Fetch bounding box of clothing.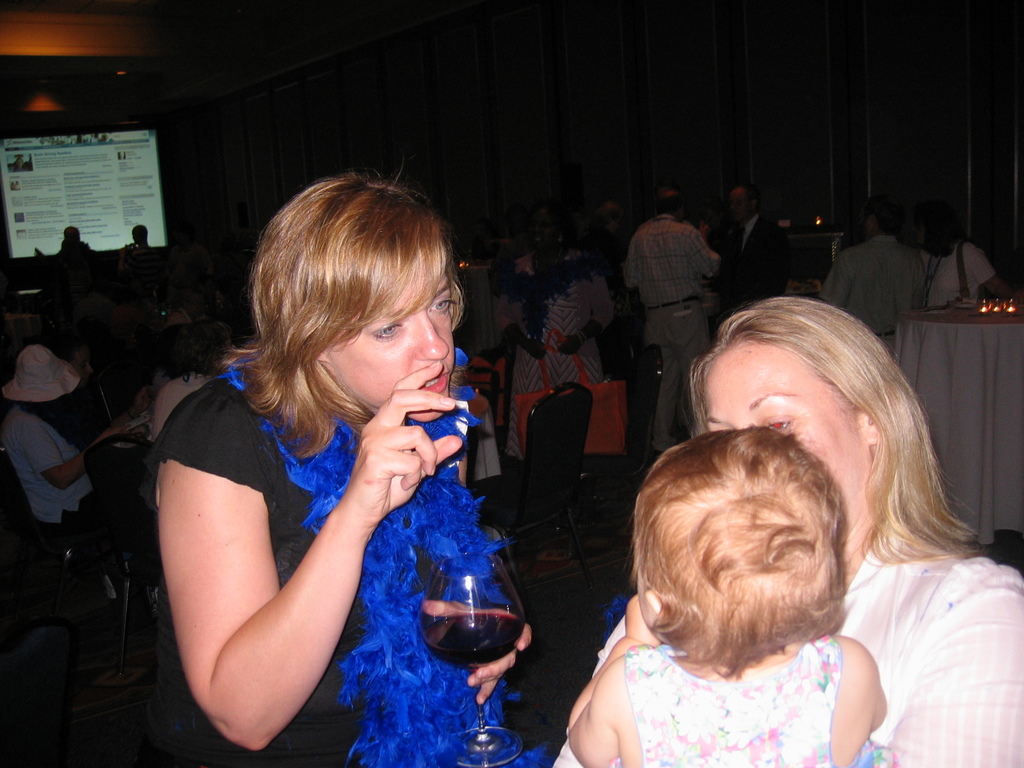
Bbox: Rect(826, 237, 923, 351).
